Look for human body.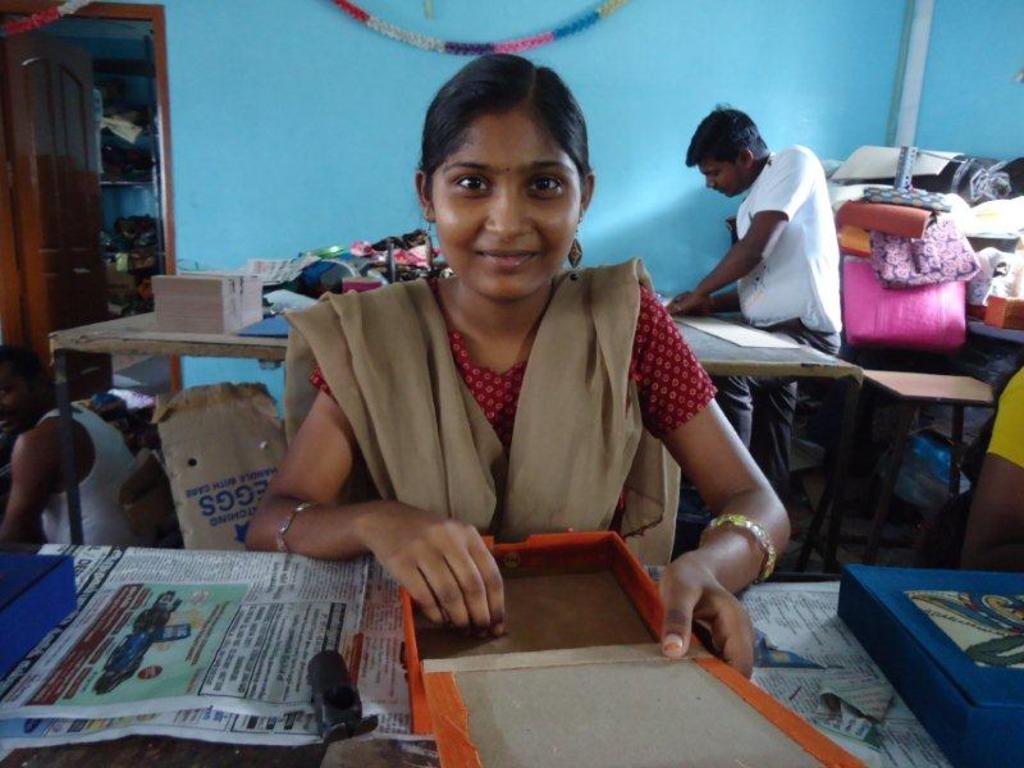
Found: 0 334 172 545.
